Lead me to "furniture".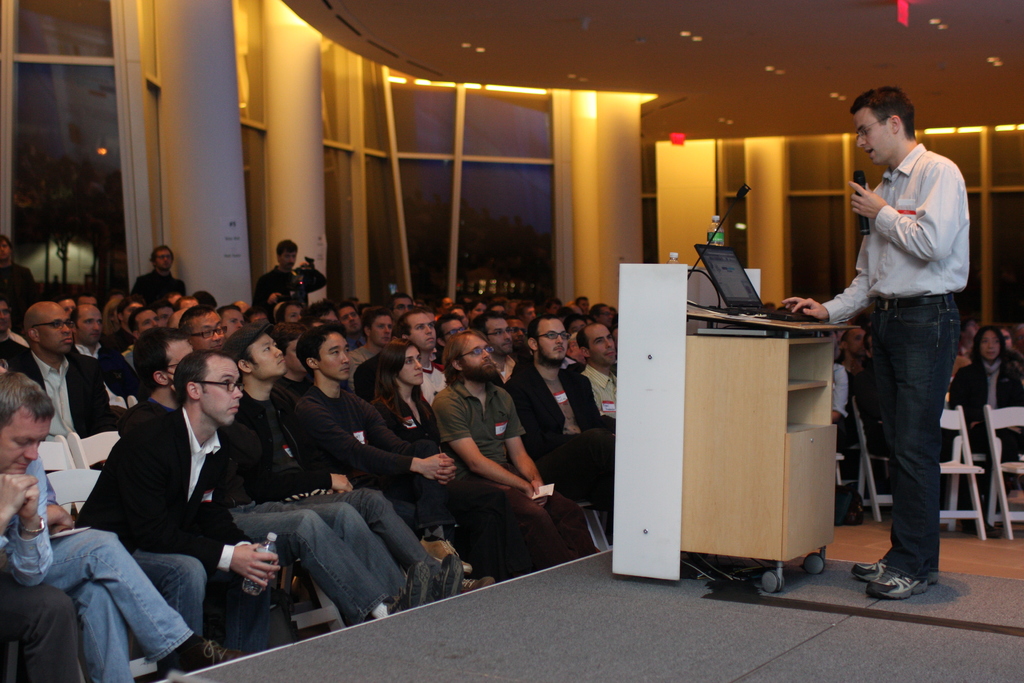
Lead to Rect(973, 454, 980, 462).
